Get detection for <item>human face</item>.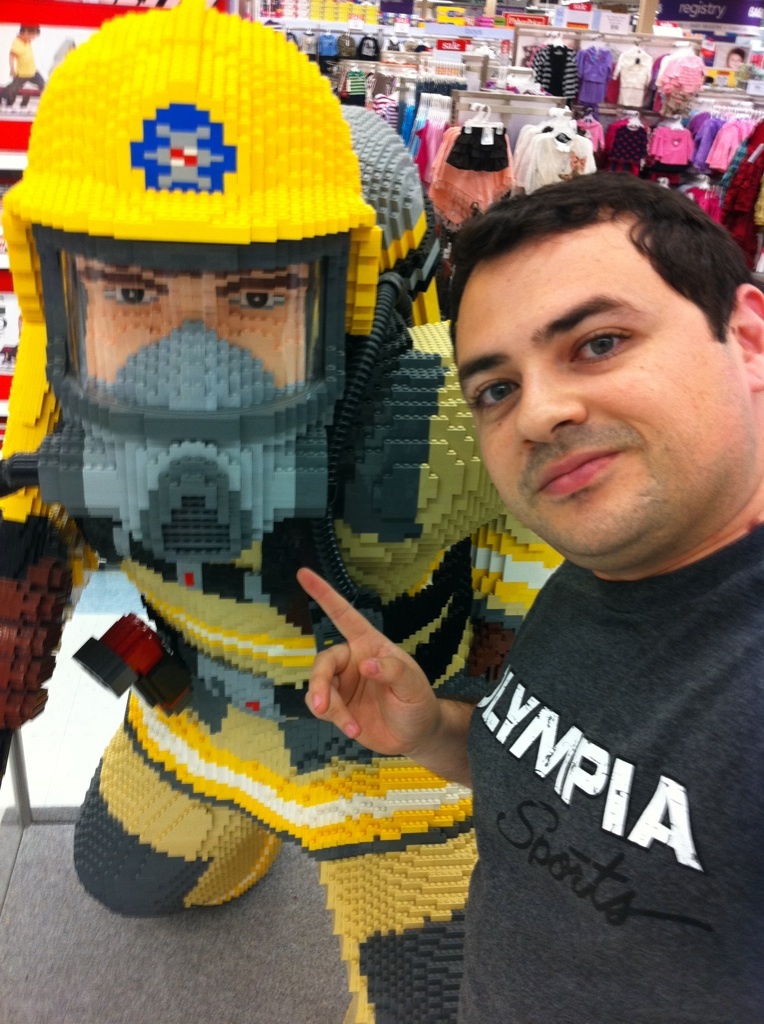
Detection: 731 50 743 72.
